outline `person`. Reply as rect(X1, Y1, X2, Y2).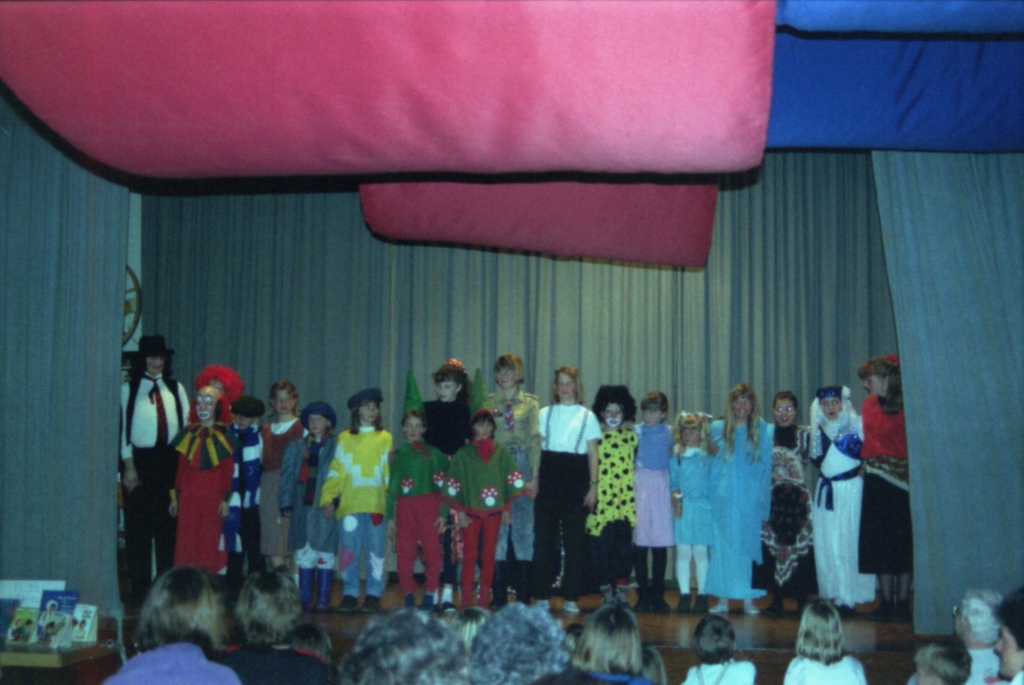
rect(312, 387, 390, 610).
